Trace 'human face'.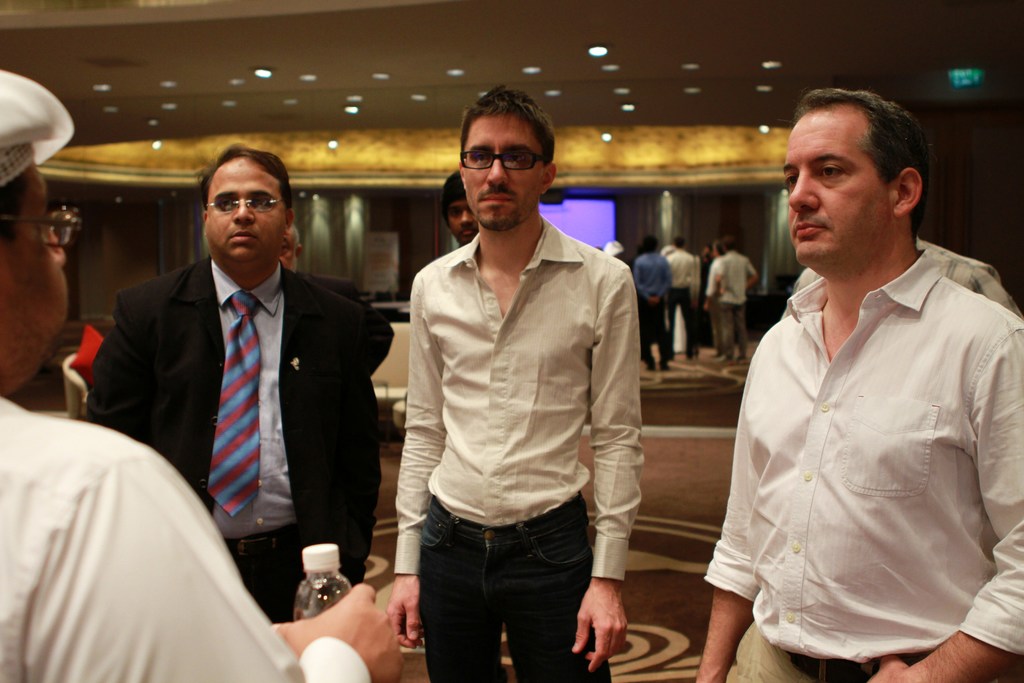
Traced to <box>5,174,72,374</box>.
